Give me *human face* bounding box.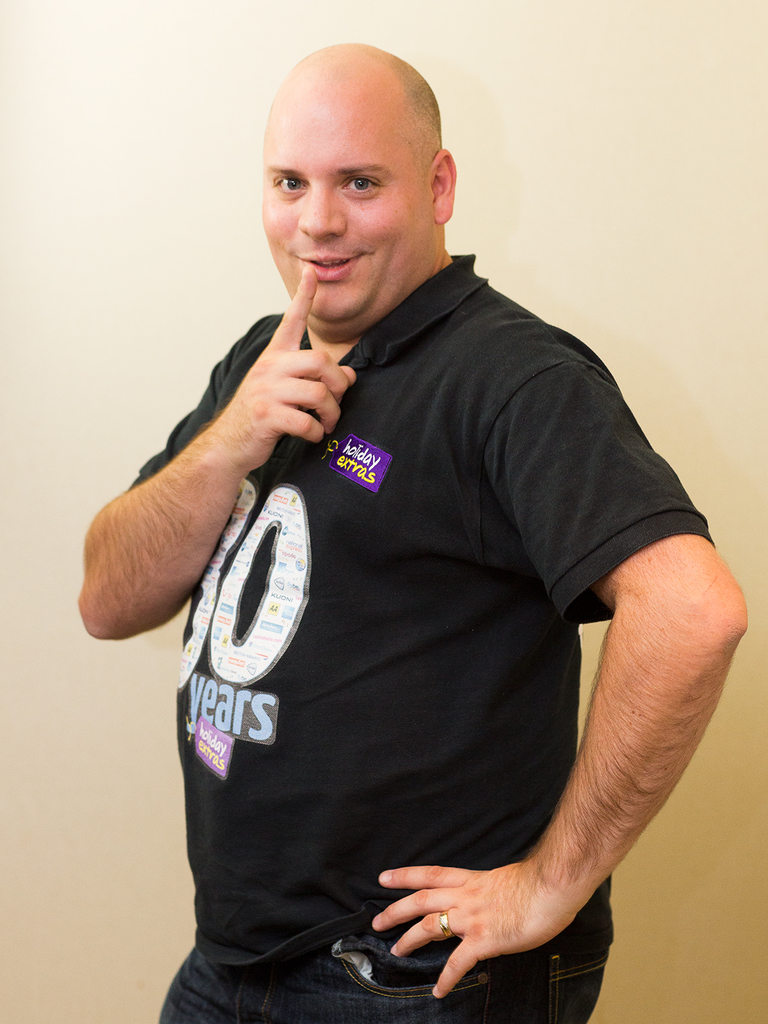
(258, 60, 437, 324).
